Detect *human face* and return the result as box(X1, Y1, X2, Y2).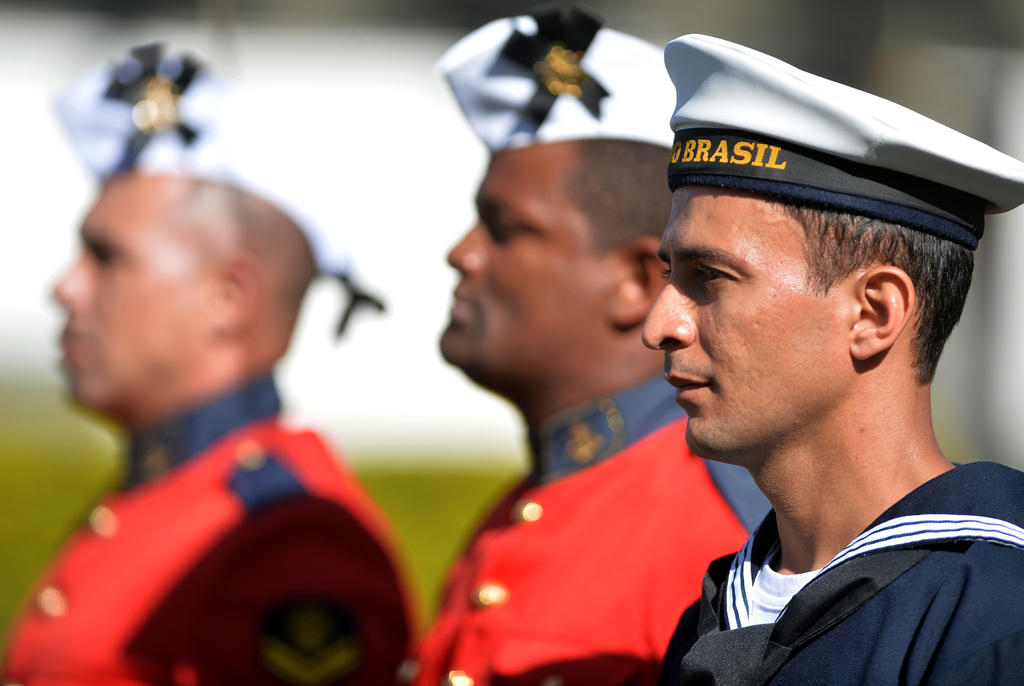
box(50, 178, 217, 403).
